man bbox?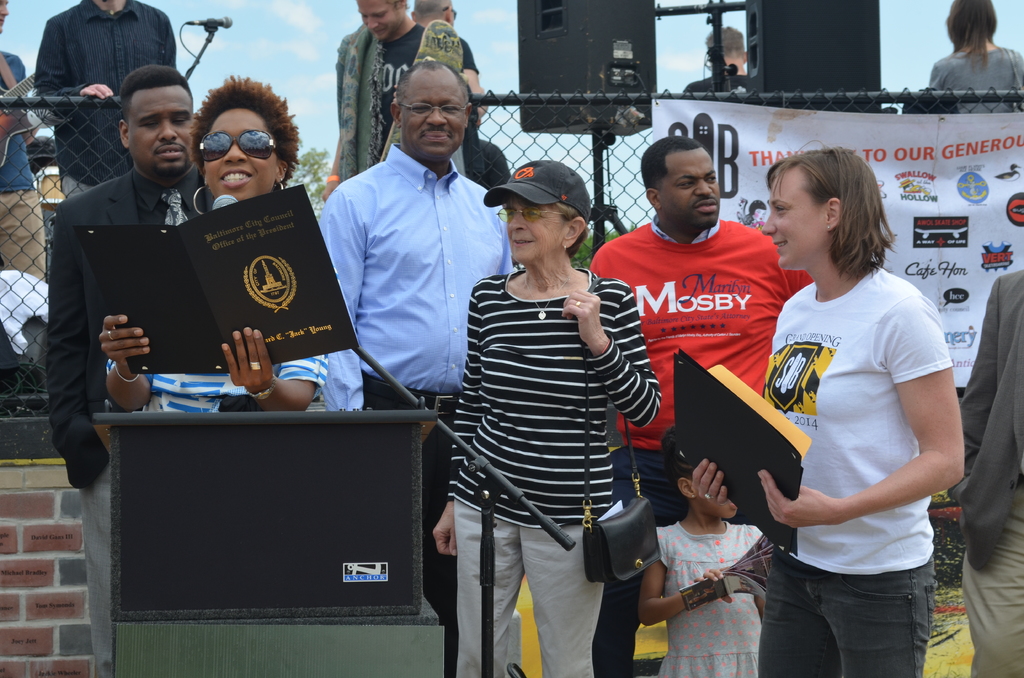
(left=420, top=2, right=484, bottom=124)
